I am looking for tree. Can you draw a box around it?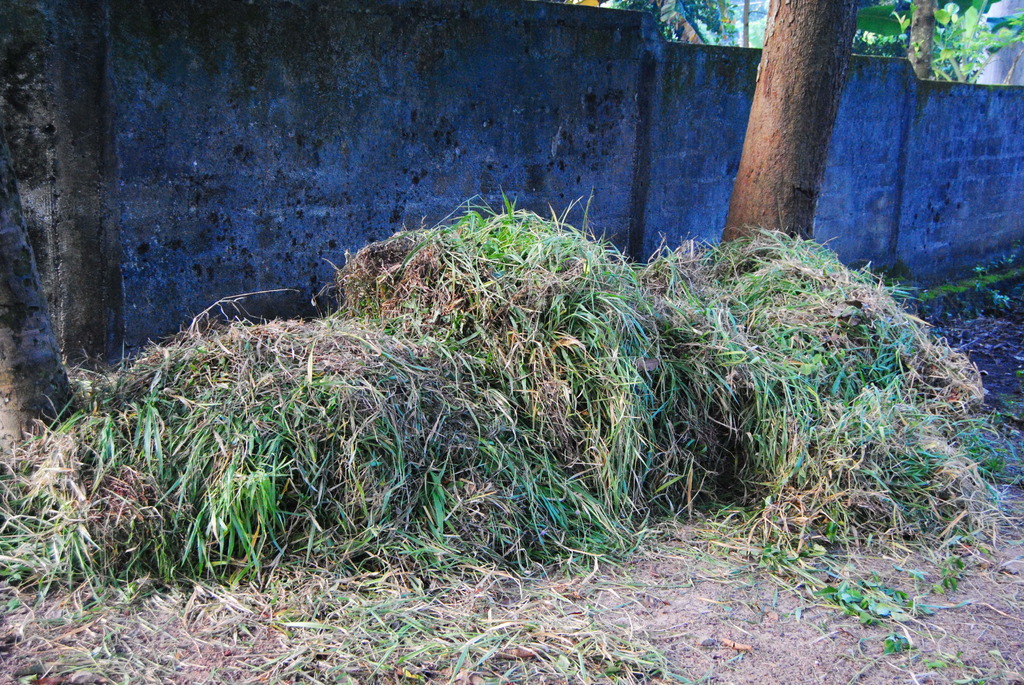
Sure, the bounding box is 908,0,932,76.
